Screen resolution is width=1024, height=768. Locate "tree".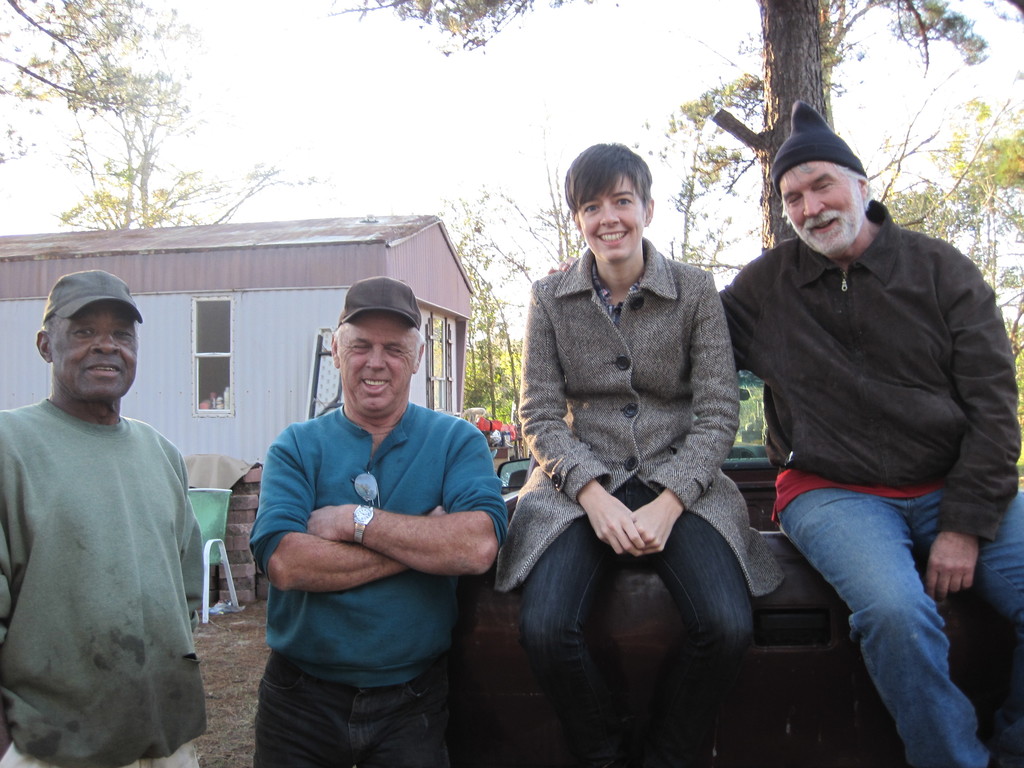
bbox=[316, 0, 1023, 254].
